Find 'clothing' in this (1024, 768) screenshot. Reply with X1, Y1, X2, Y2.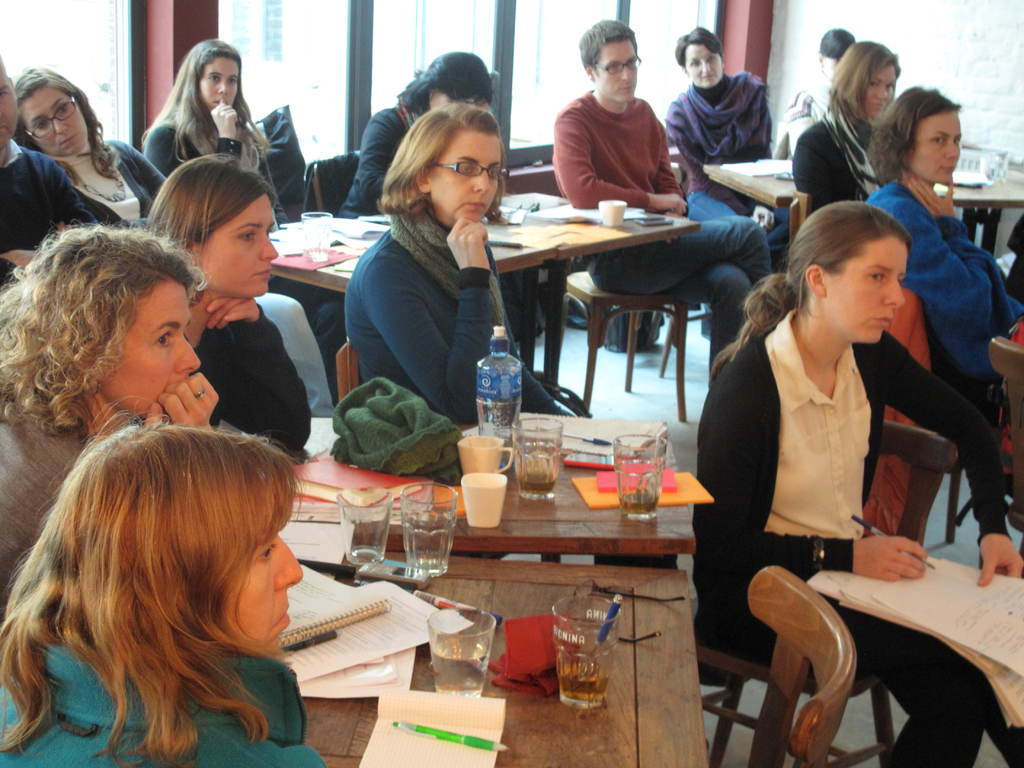
0, 618, 322, 767.
